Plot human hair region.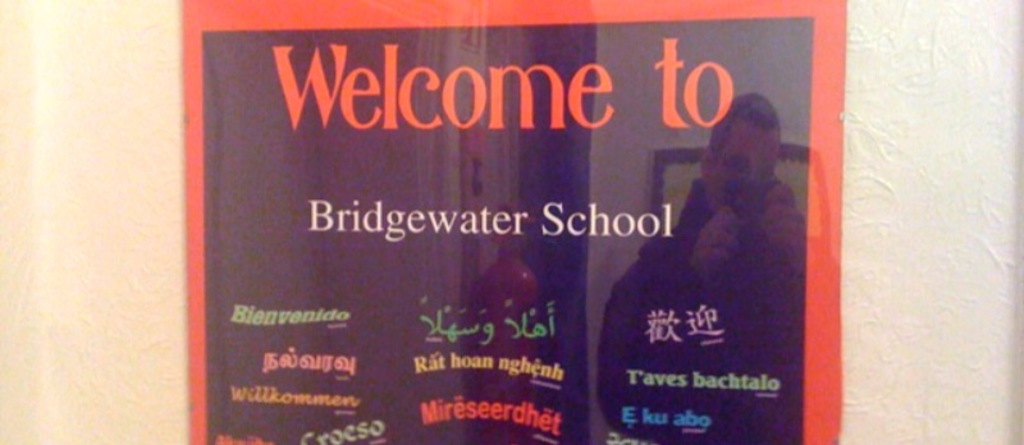
Plotted at rect(707, 91, 781, 162).
